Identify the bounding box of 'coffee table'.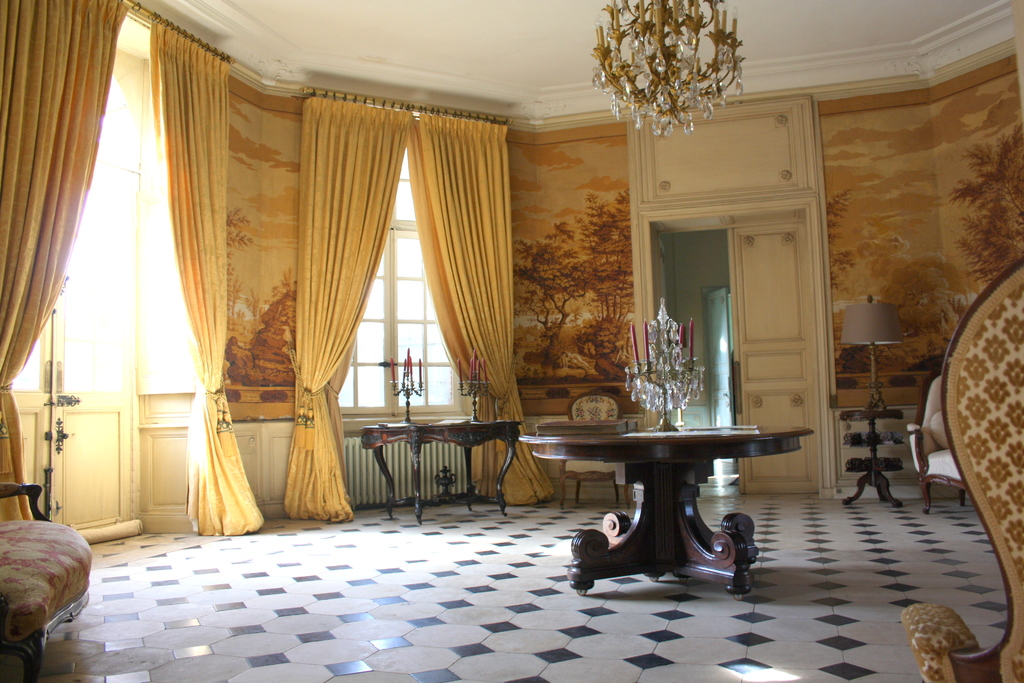
region(568, 411, 804, 594).
